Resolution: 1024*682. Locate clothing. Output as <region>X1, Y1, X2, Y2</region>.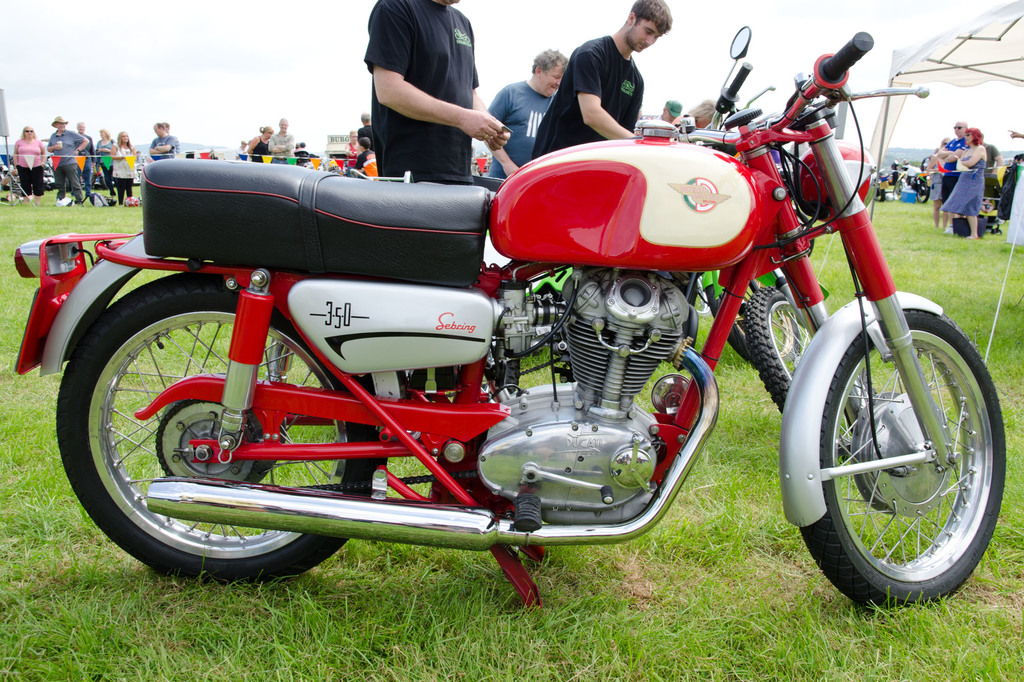
<region>268, 129, 294, 165</region>.
